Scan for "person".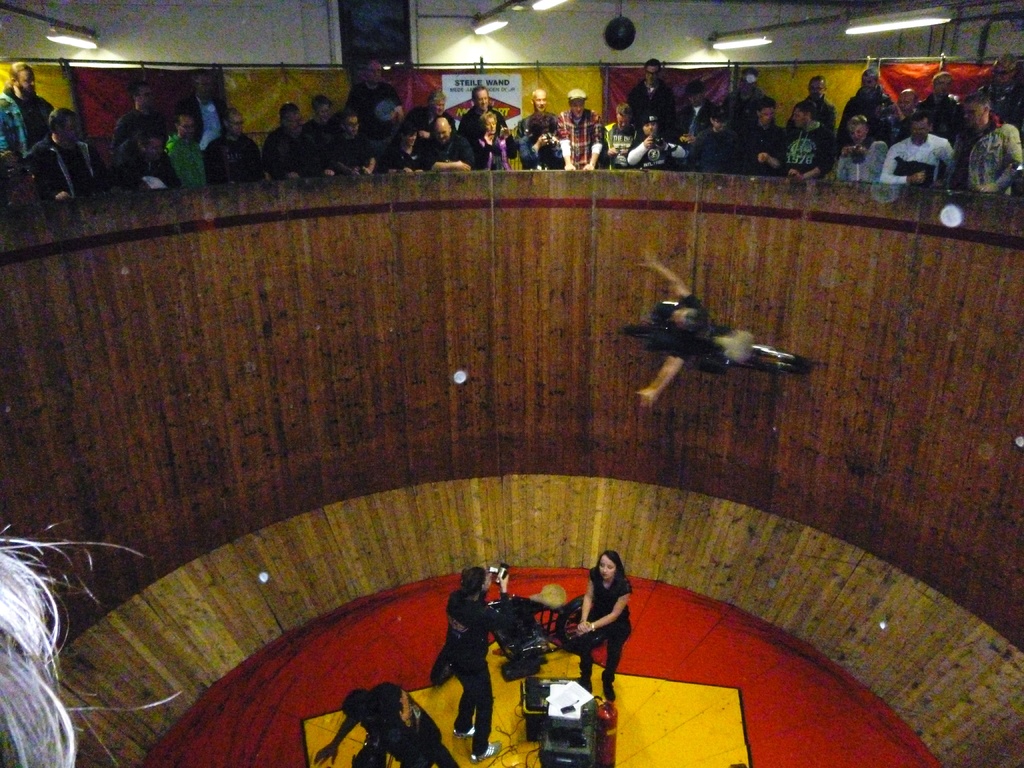
Scan result: [left=620, top=248, right=726, bottom=409].
